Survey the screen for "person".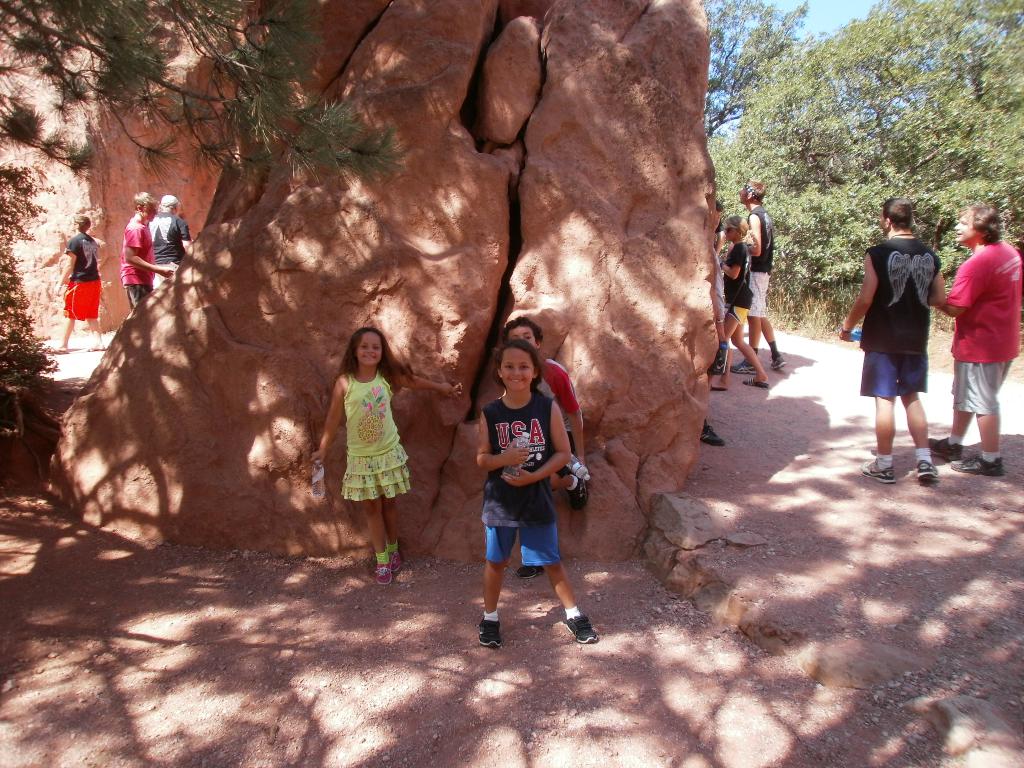
Survey found: 719,205,751,348.
